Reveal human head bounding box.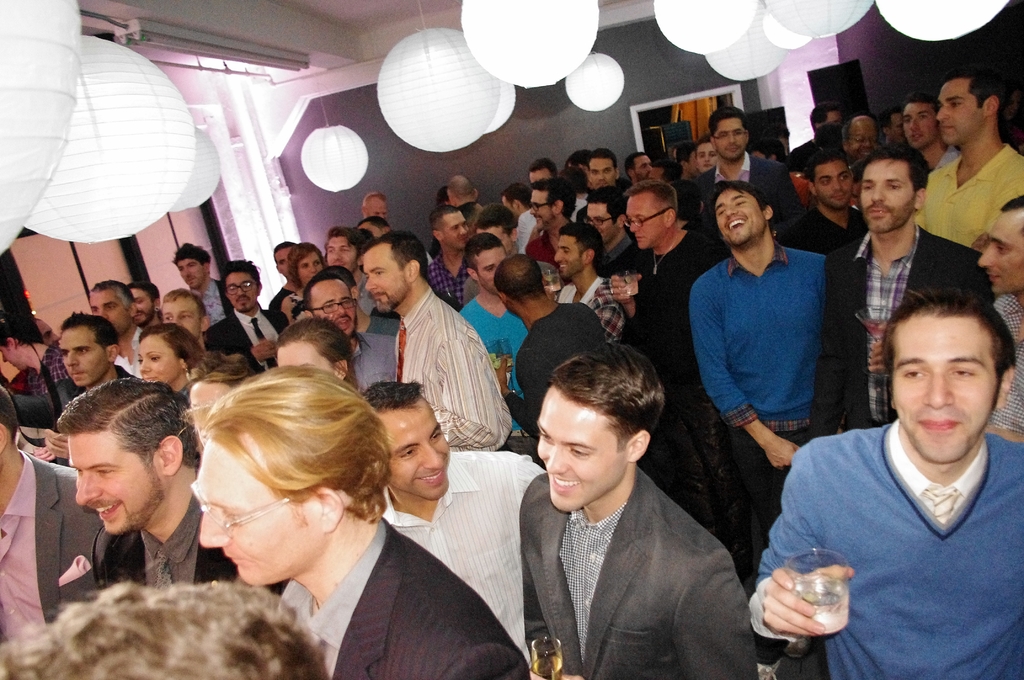
Revealed: bbox=(564, 150, 588, 171).
